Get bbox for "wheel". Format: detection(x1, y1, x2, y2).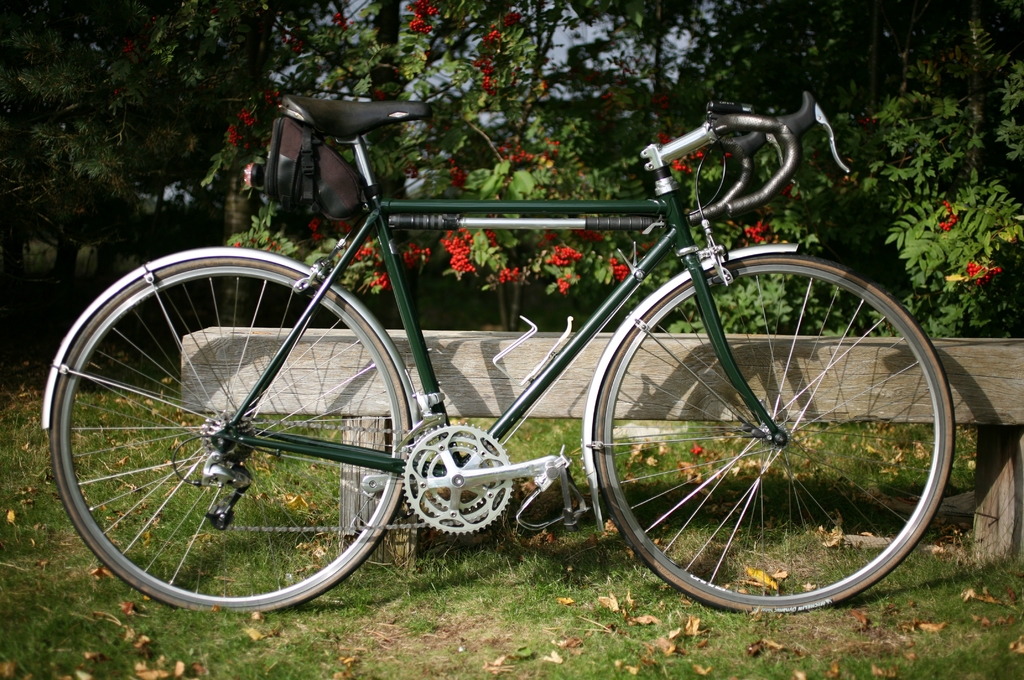
detection(589, 252, 951, 608).
